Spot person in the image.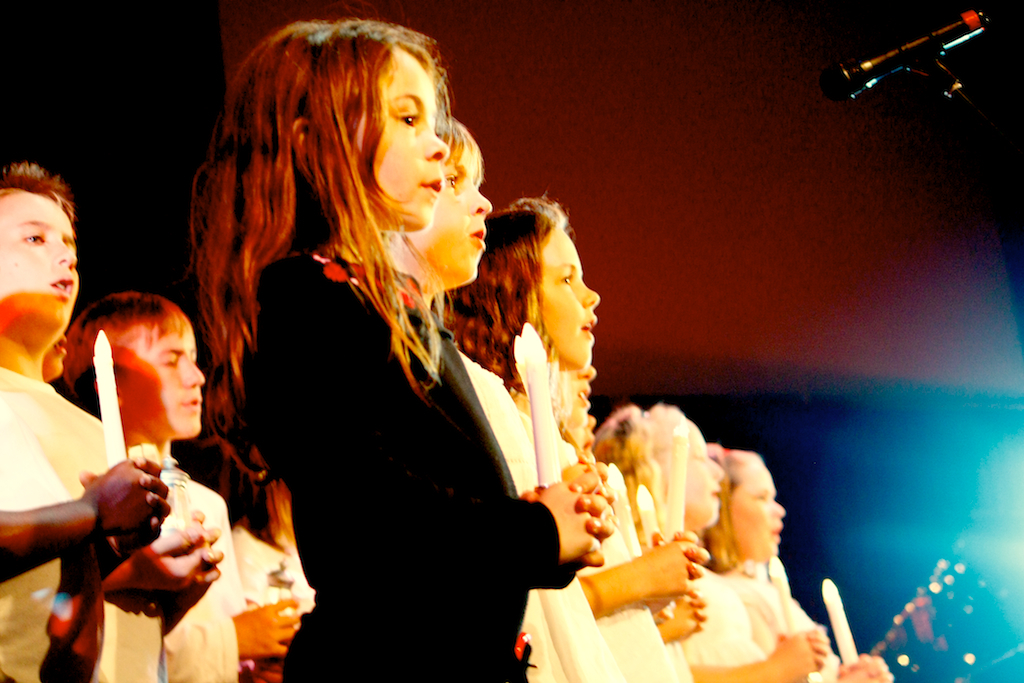
person found at left=545, top=360, right=709, bottom=682.
